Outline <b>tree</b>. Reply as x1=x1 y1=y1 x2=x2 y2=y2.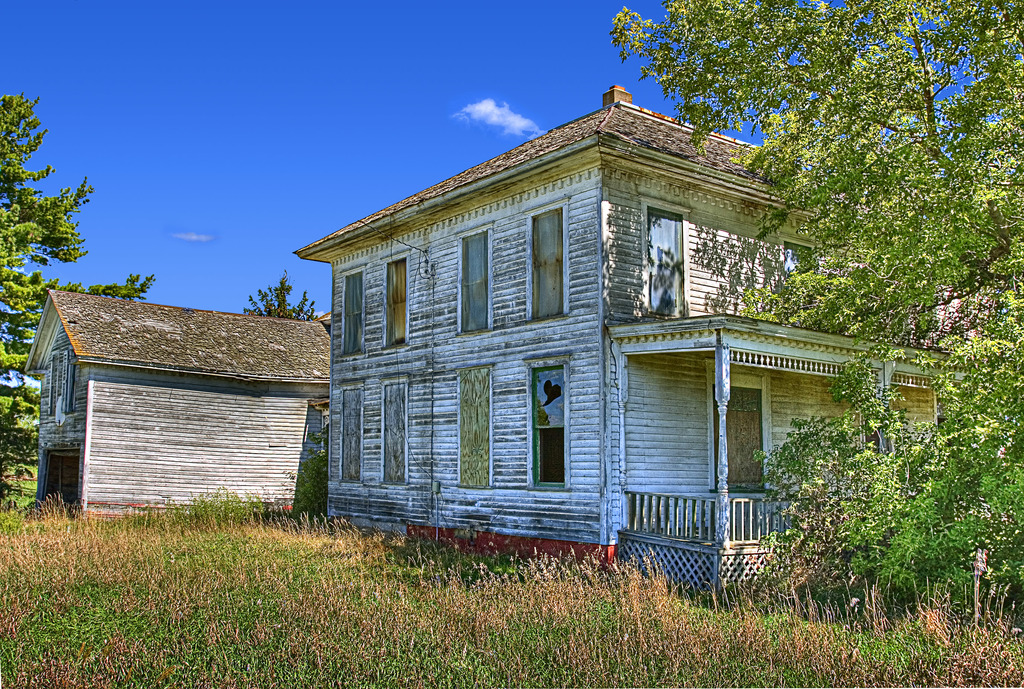
x1=0 y1=93 x2=157 y2=496.
